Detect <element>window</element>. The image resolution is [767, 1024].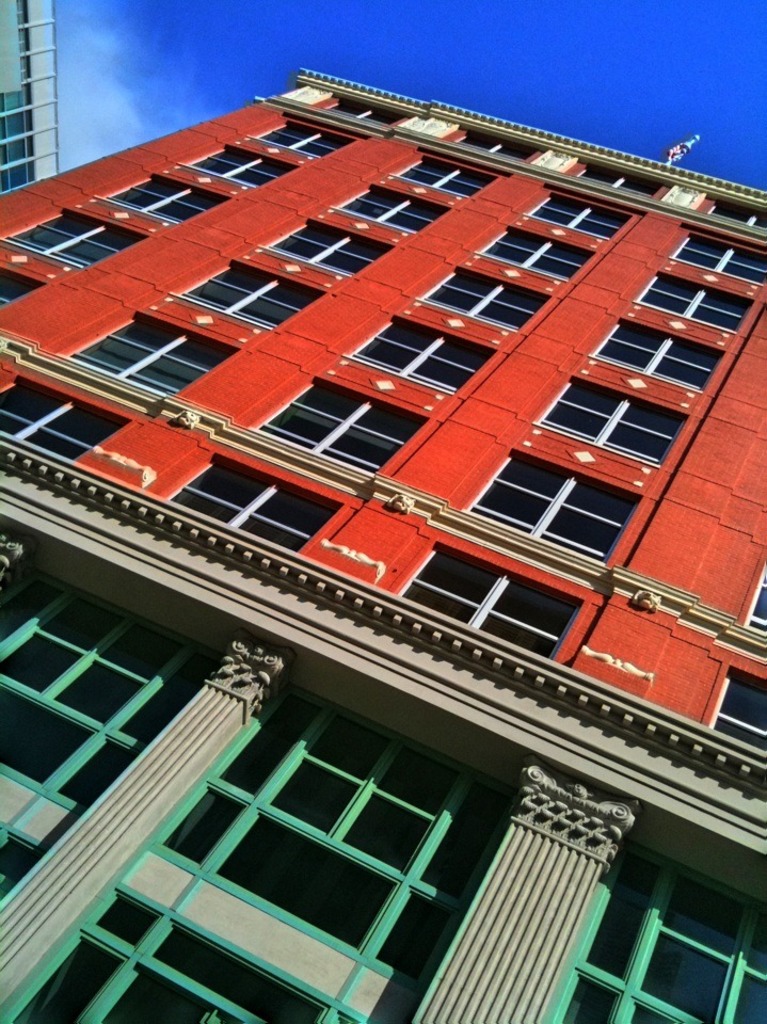
BBox(0, 254, 45, 310).
